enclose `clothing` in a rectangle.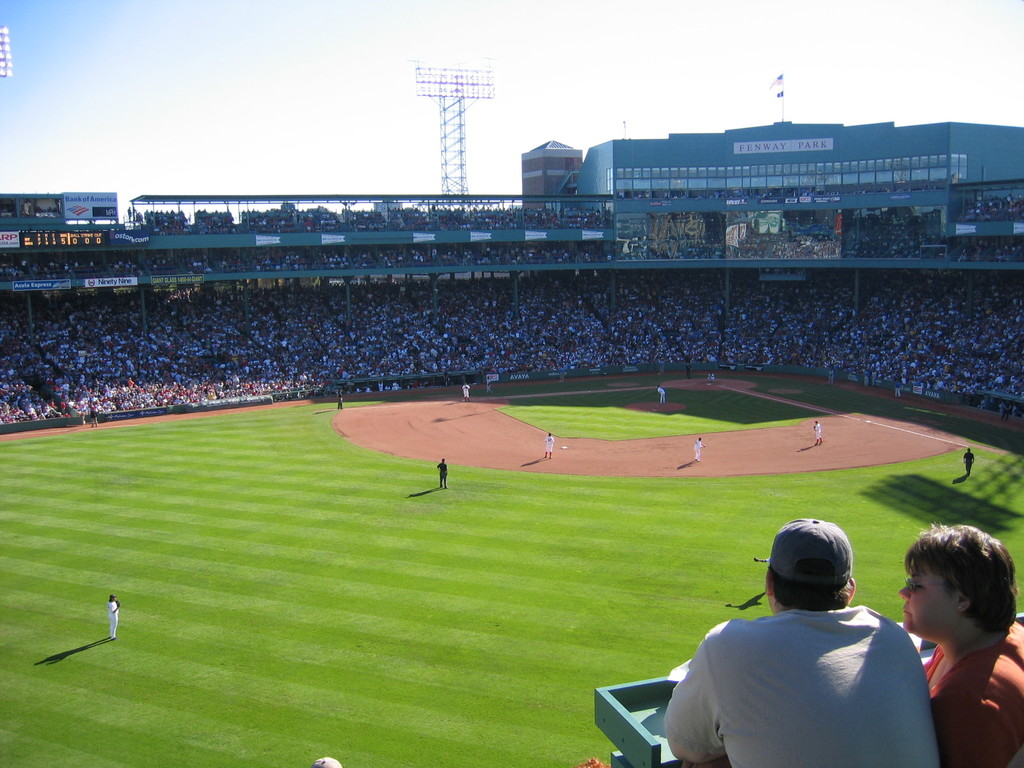
<region>815, 420, 823, 445</region>.
